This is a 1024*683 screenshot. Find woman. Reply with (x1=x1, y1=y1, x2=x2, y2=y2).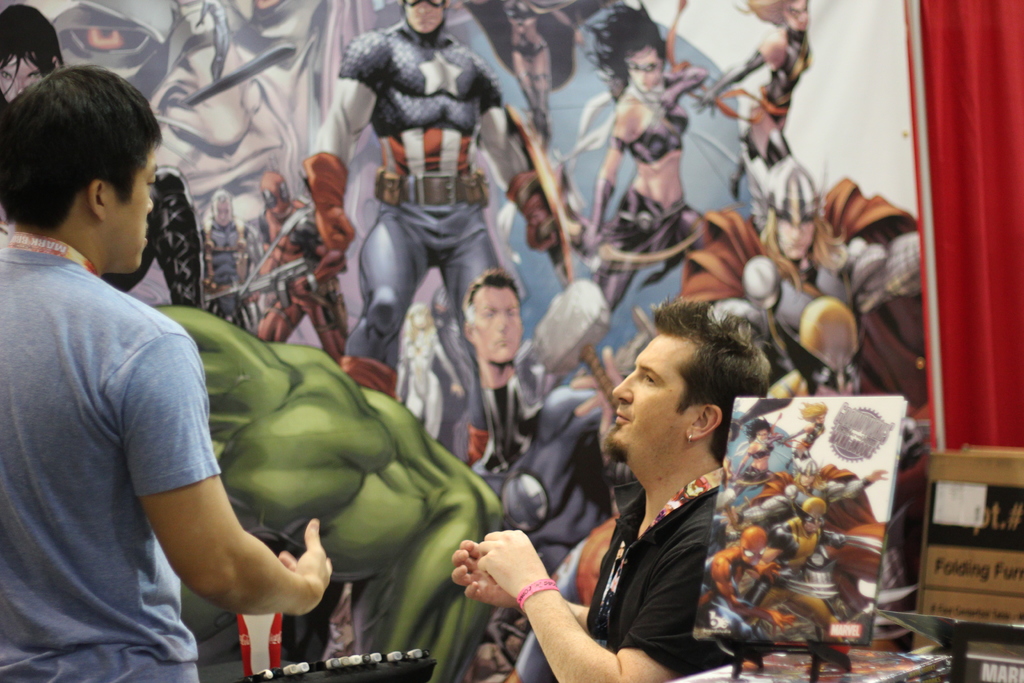
(x1=568, y1=0, x2=715, y2=332).
